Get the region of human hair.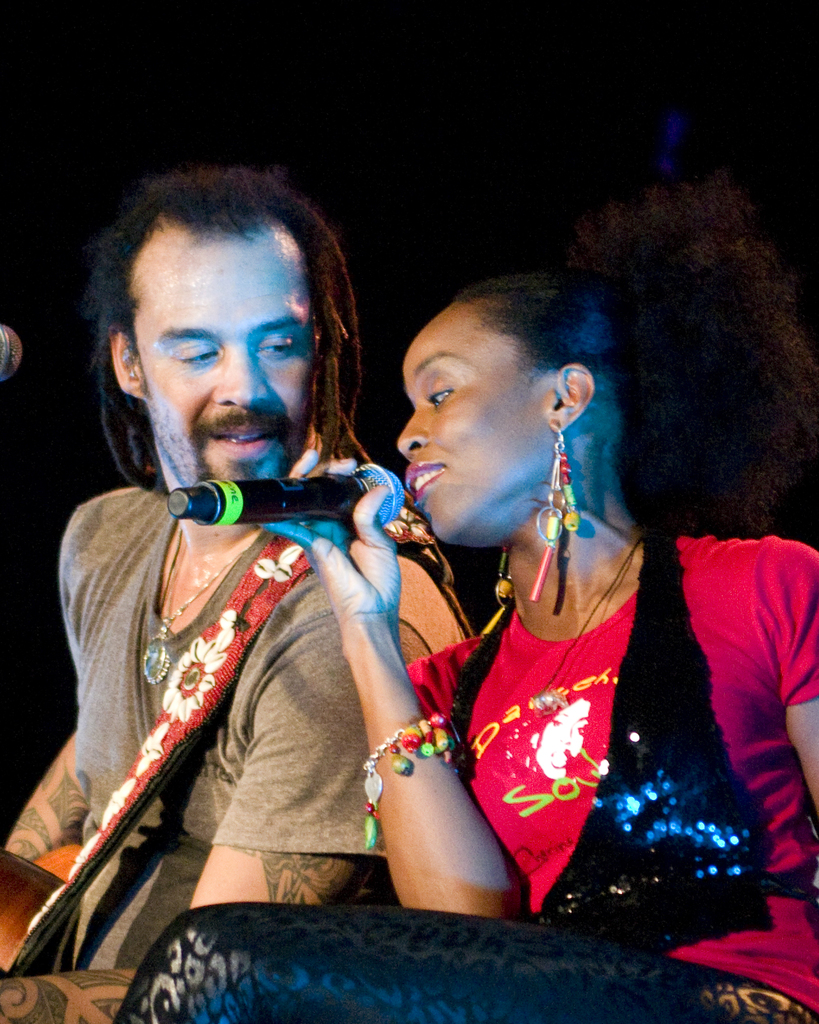
95, 160, 354, 436.
